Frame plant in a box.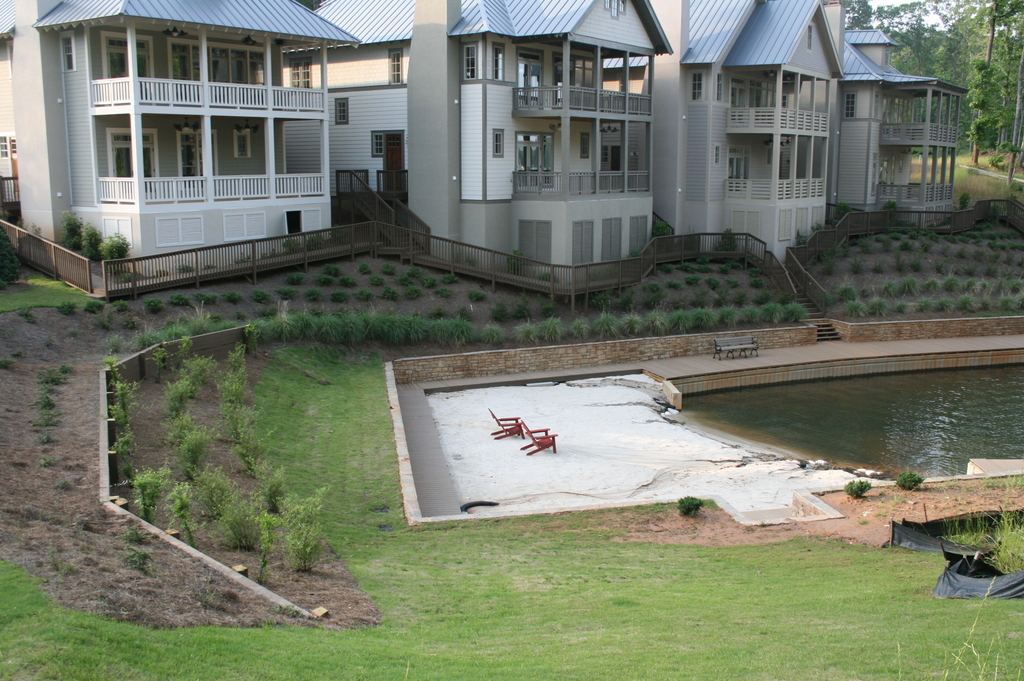
[left=273, top=289, right=297, bottom=298].
